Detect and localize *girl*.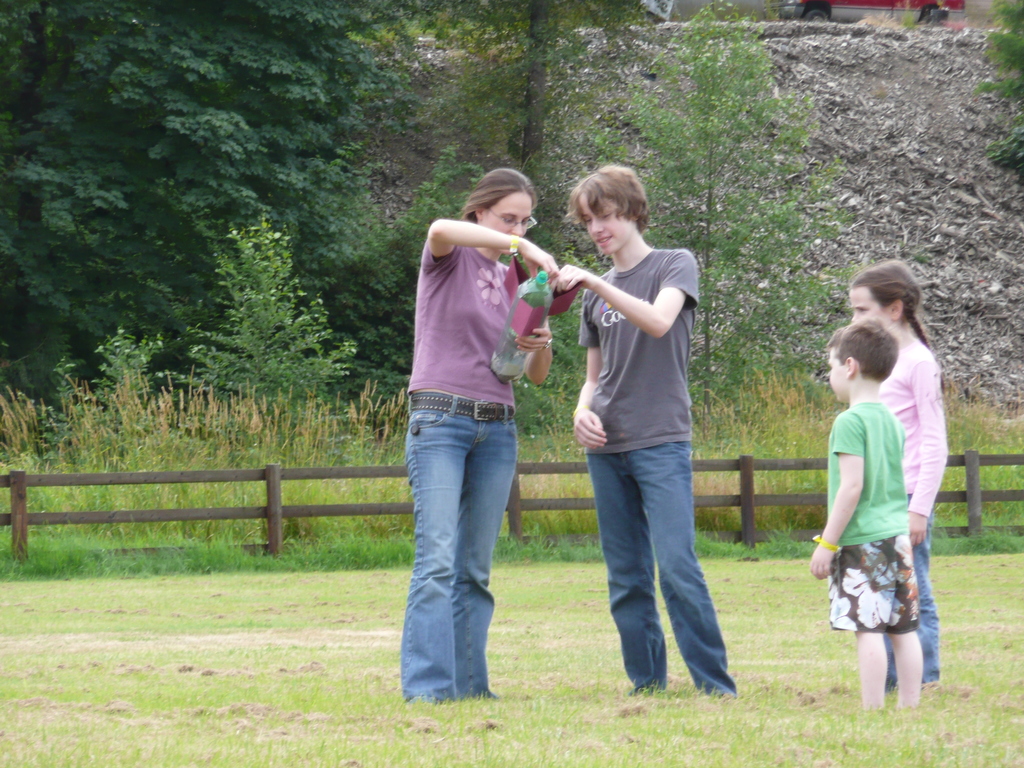
Localized at bbox=(850, 258, 945, 691).
